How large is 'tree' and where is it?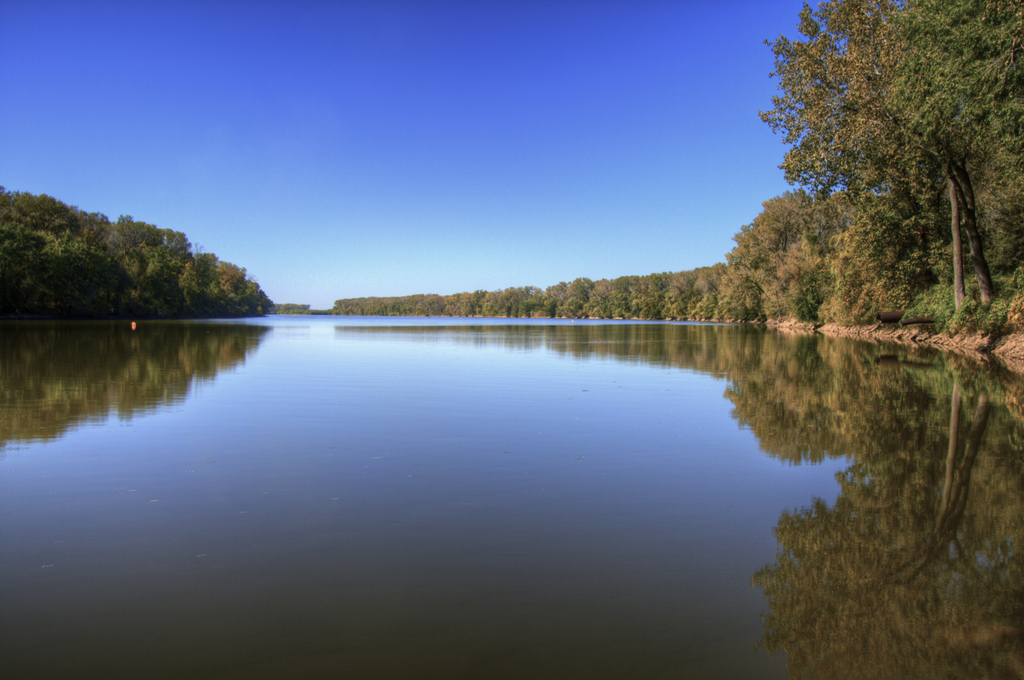
Bounding box: rect(333, 0, 1023, 333).
